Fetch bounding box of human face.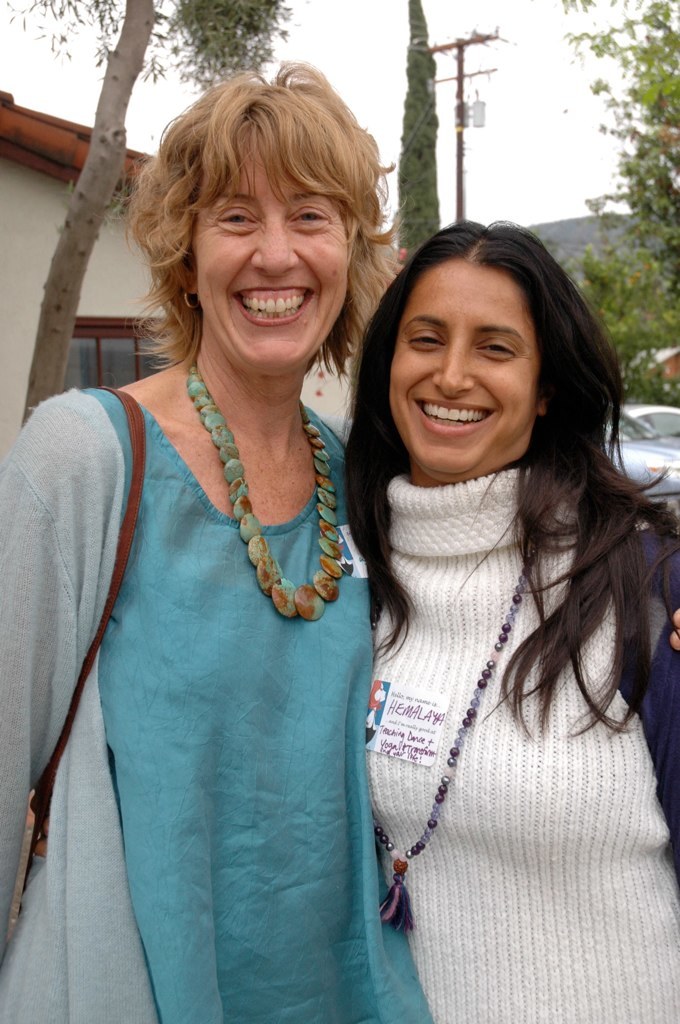
Bbox: box=[196, 134, 345, 371].
